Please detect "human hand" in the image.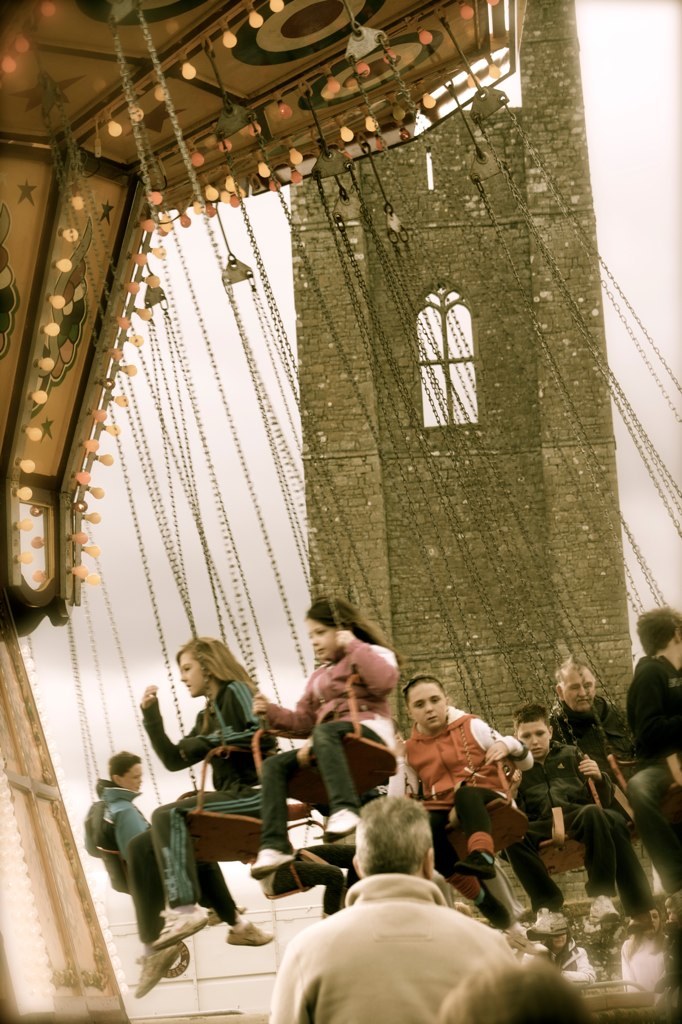
<region>483, 743, 508, 766</region>.
